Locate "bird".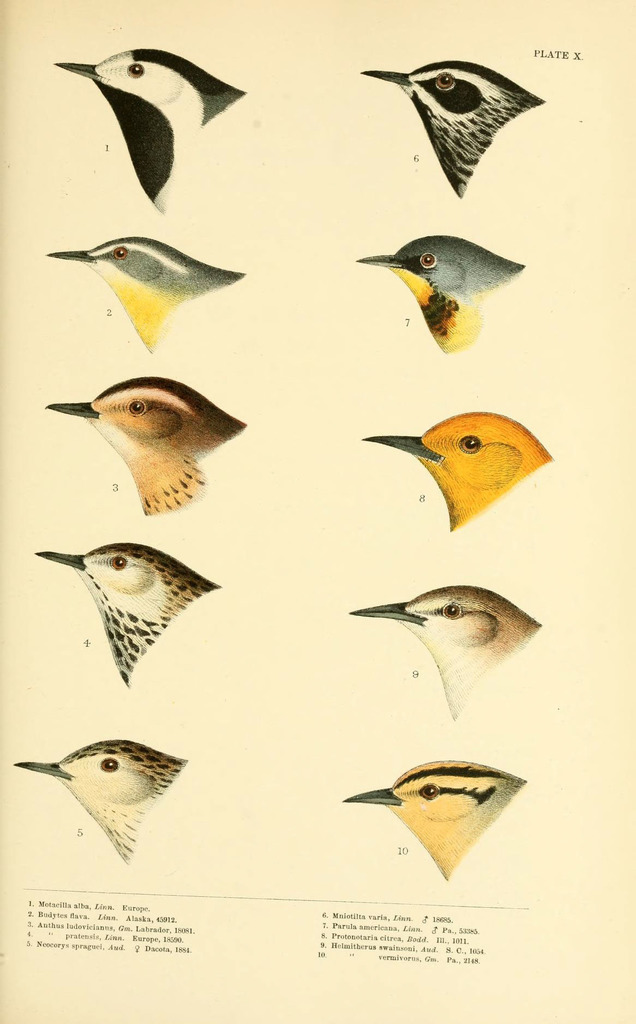
Bounding box: [352,573,546,717].
